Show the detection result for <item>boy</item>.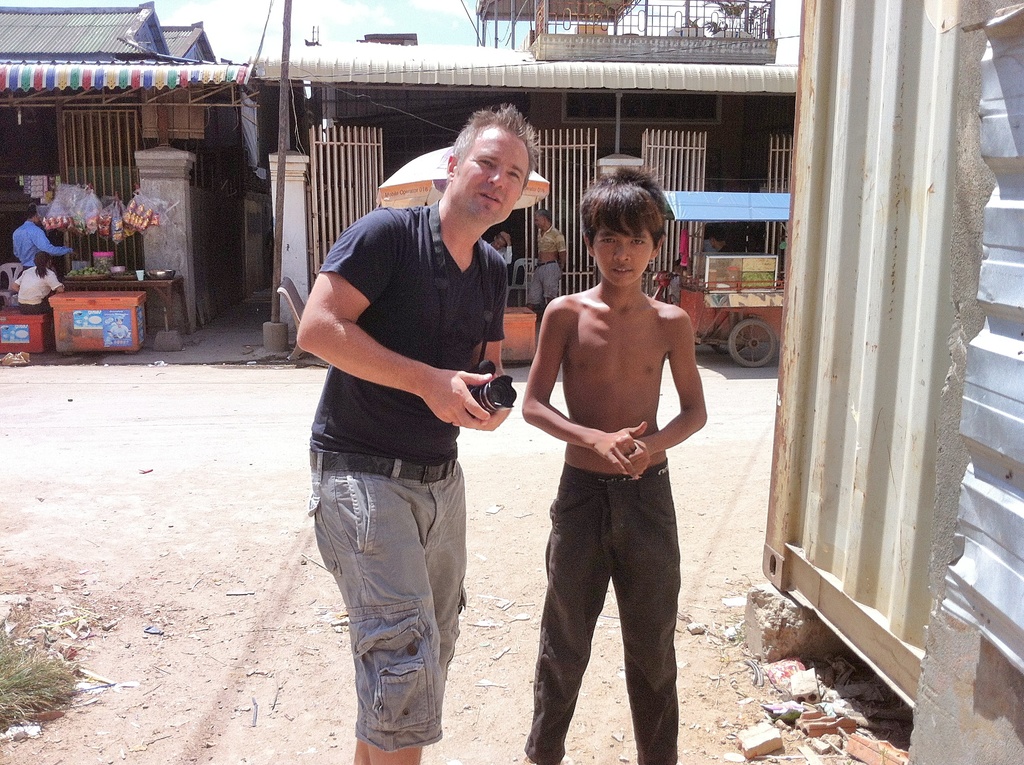
BBox(497, 181, 730, 764).
